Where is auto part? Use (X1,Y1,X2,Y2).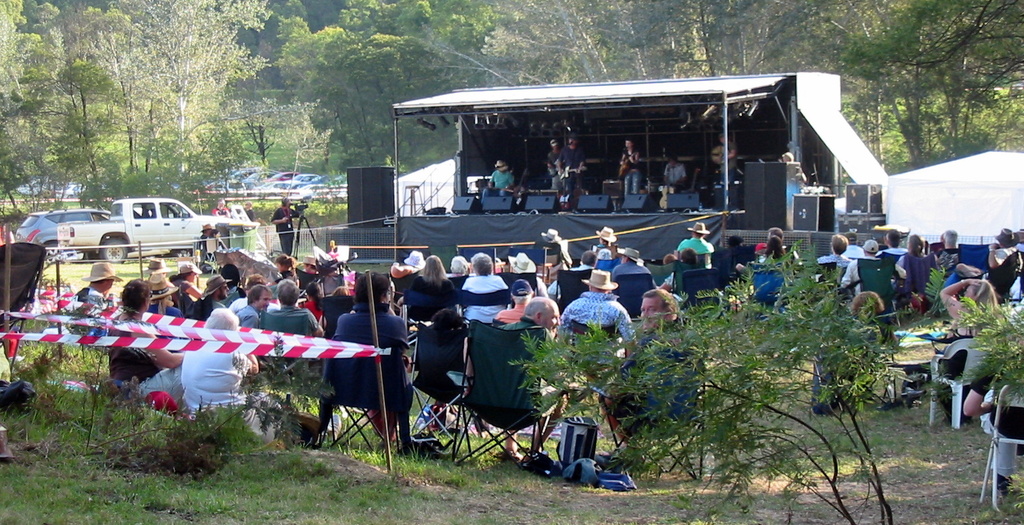
(104,235,131,270).
